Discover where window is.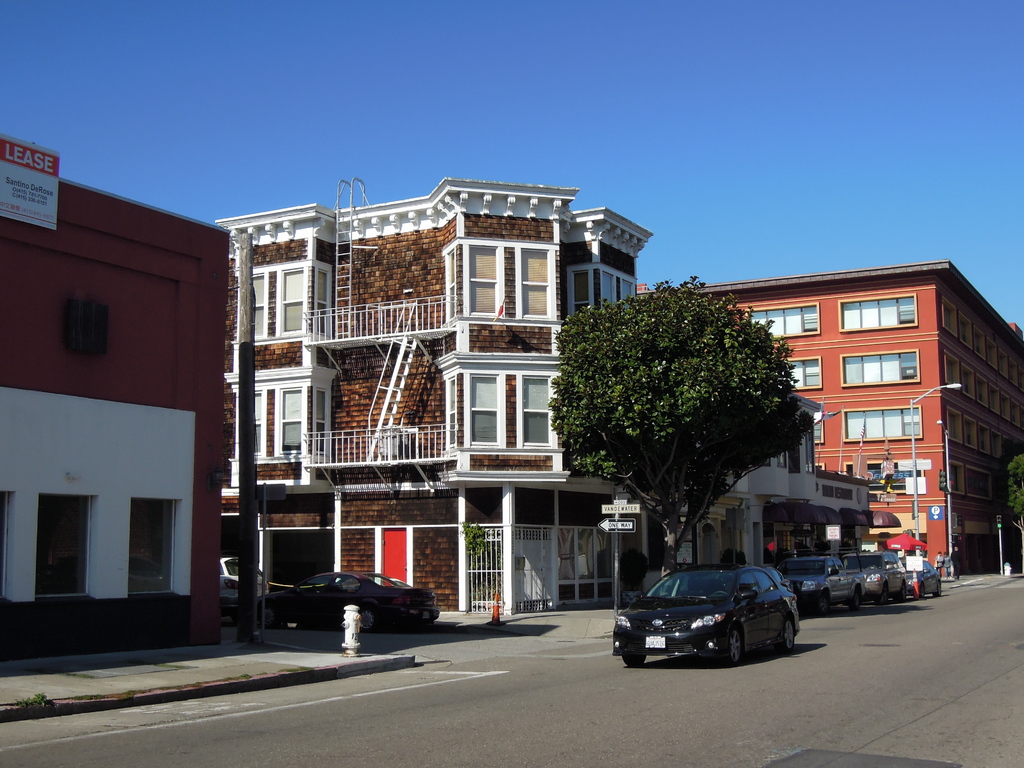
Discovered at (x1=784, y1=354, x2=824, y2=396).
